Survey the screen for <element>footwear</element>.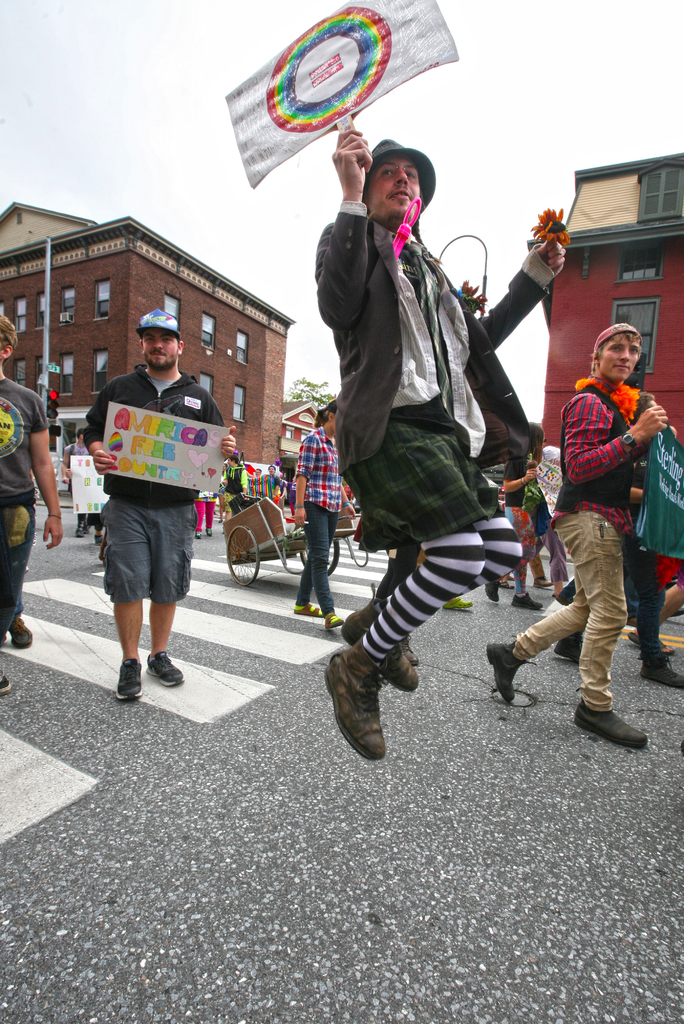
Survey found: 297, 591, 327, 625.
